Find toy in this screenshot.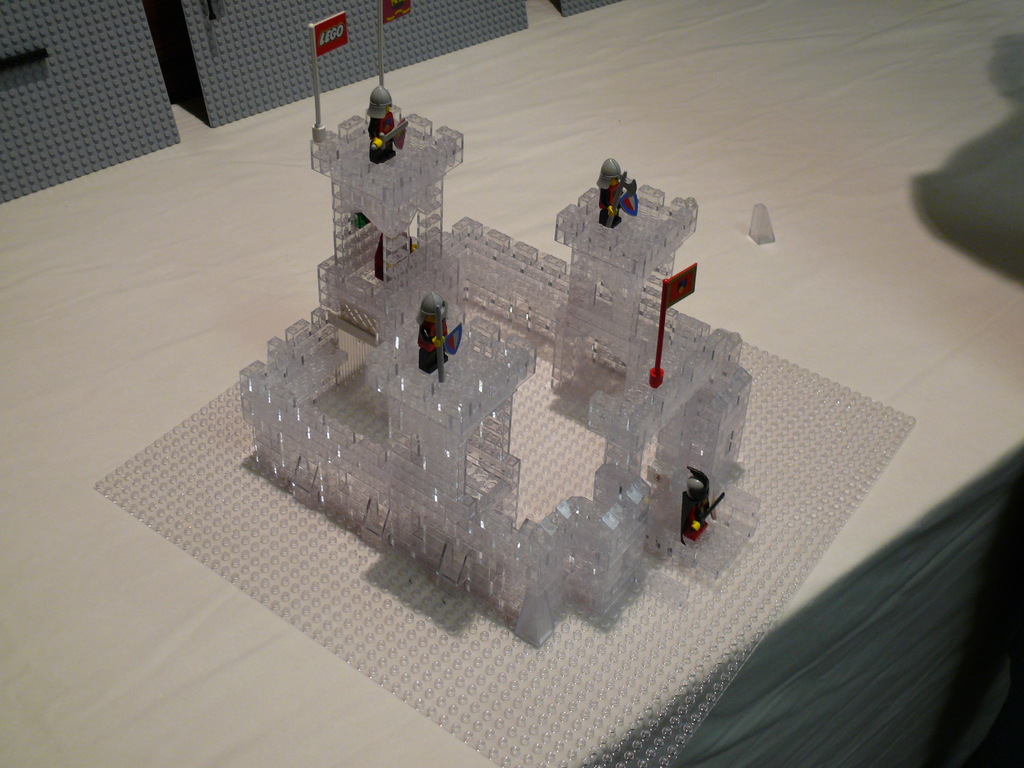
The bounding box for toy is Rect(230, 0, 799, 660).
